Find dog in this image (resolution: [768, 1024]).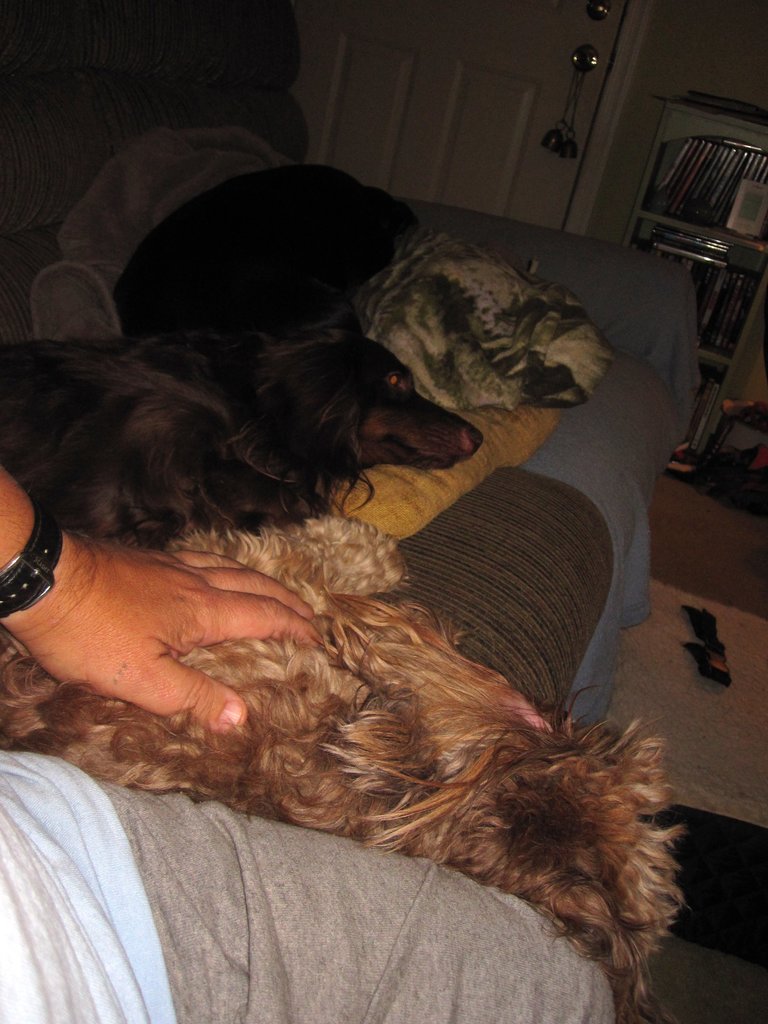
0/514/690/1023.
